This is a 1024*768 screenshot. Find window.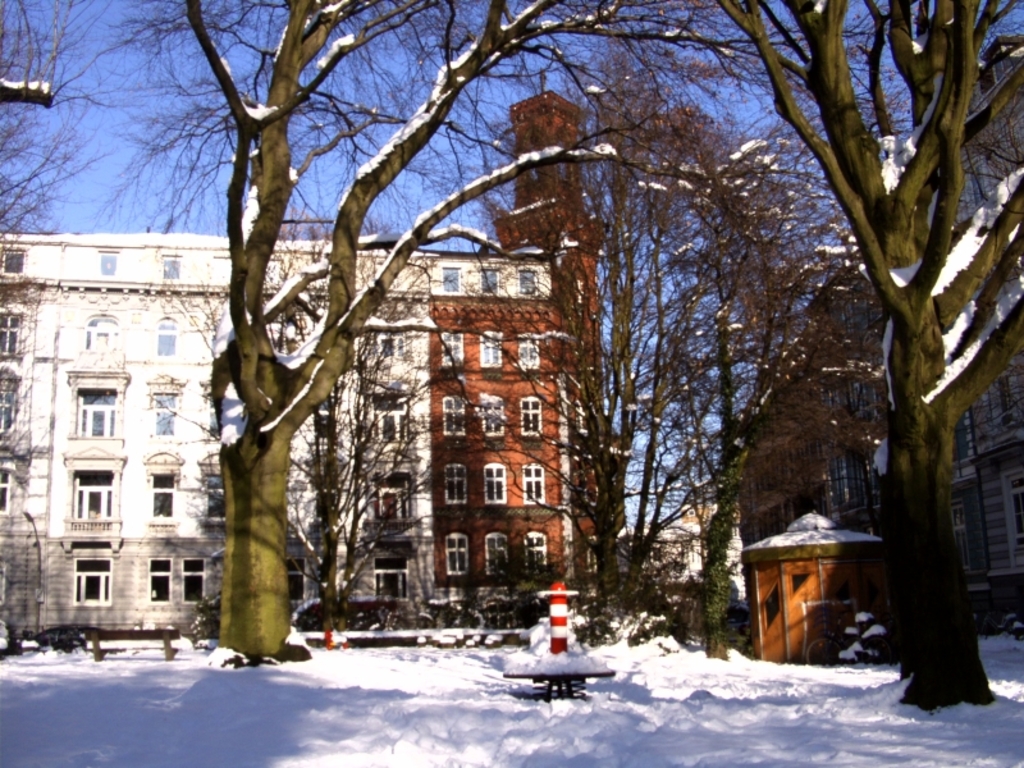
Bounding box: 479/269/503/296.
